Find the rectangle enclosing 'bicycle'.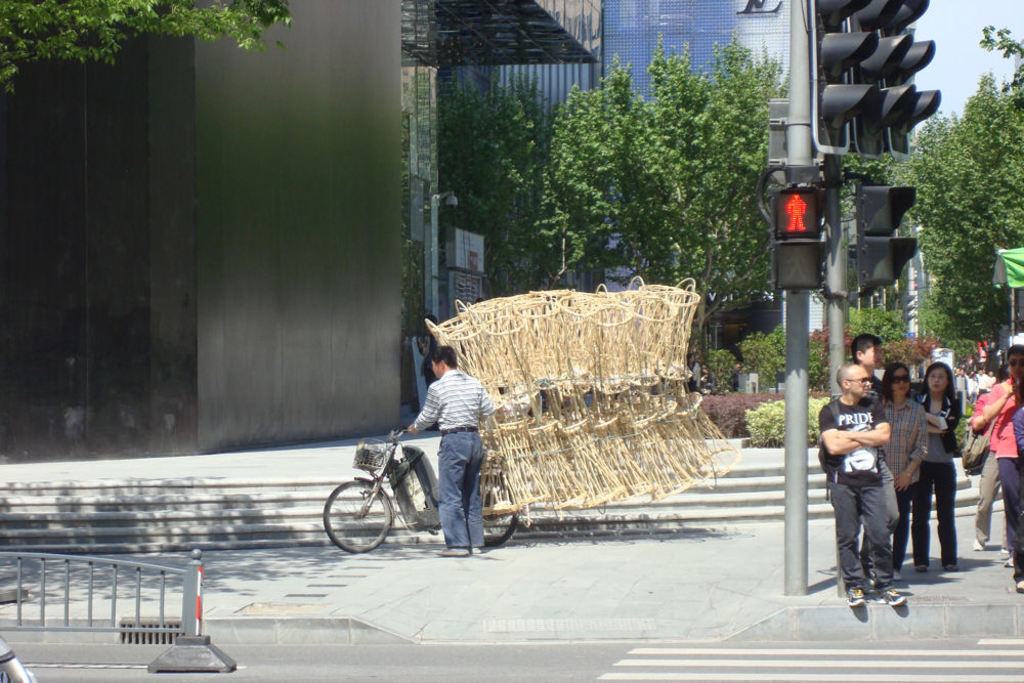
[x1=327, y1=430, x2=513, y2=548].
